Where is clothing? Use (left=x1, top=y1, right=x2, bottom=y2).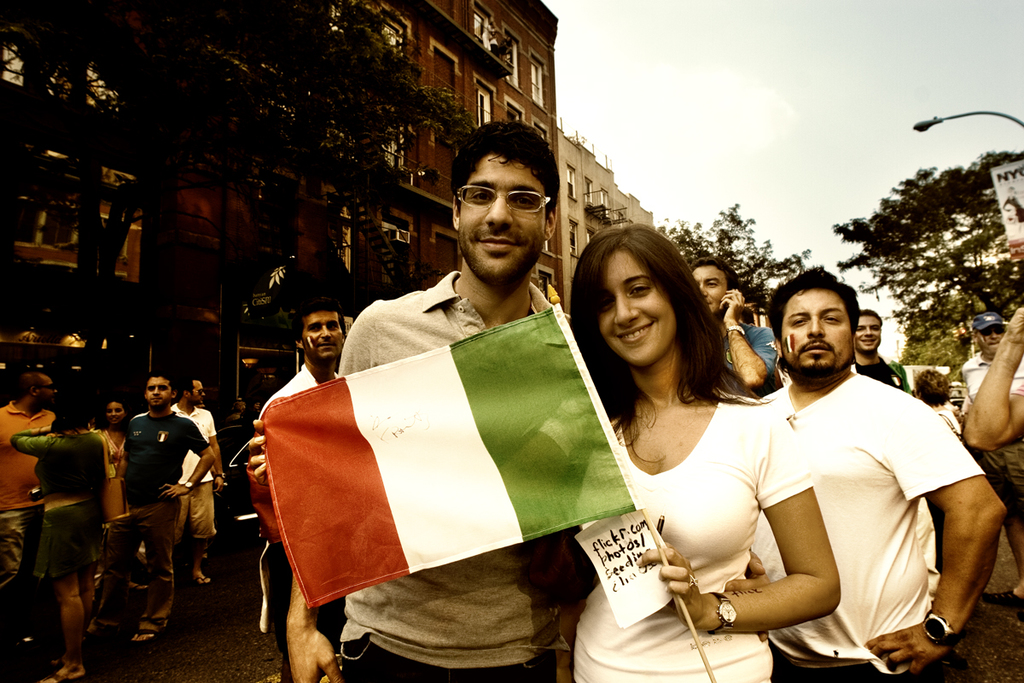
(left=340, top=268, right=567, bottom=682).
